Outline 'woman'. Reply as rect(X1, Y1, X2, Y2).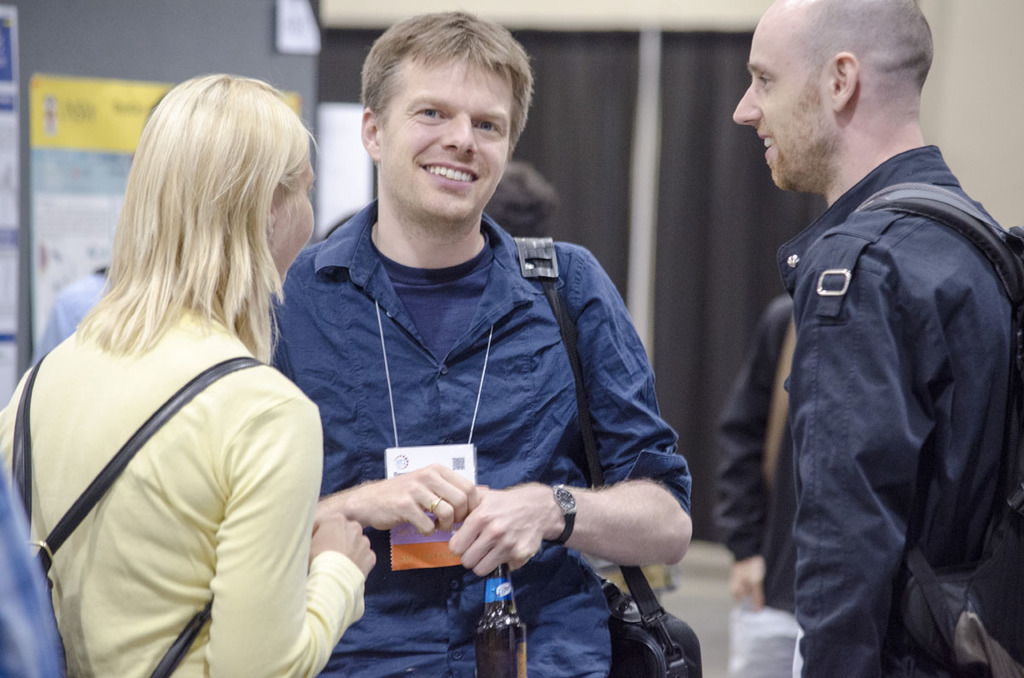
rect(11, 55, 358, 677).
